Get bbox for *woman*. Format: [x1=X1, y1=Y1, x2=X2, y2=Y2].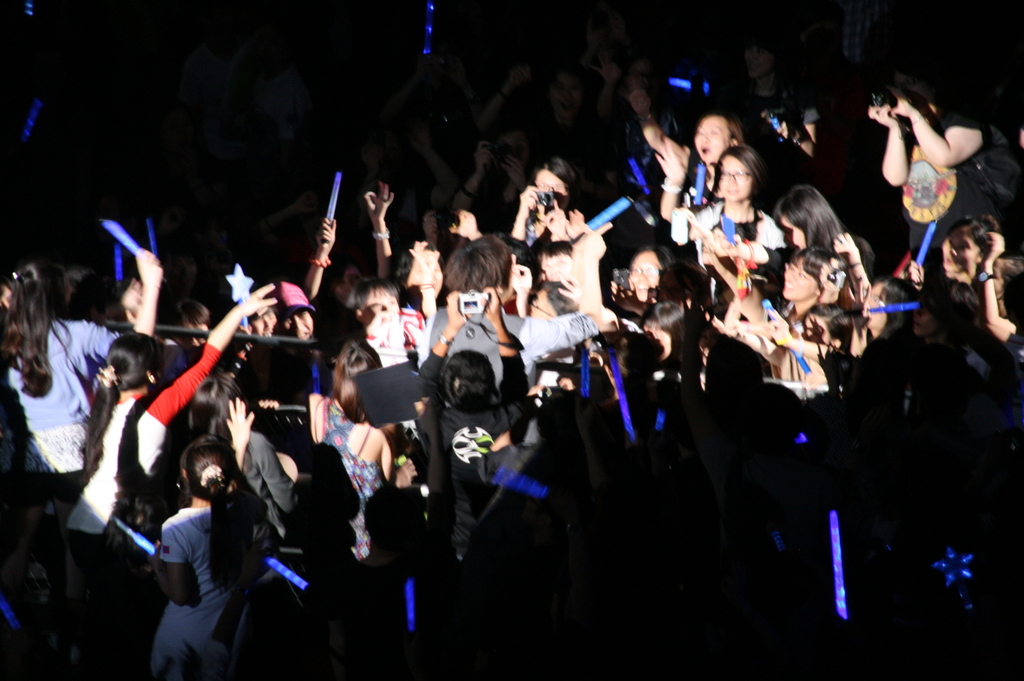
[x1=872, y1=60, x2=991, y2=272].
